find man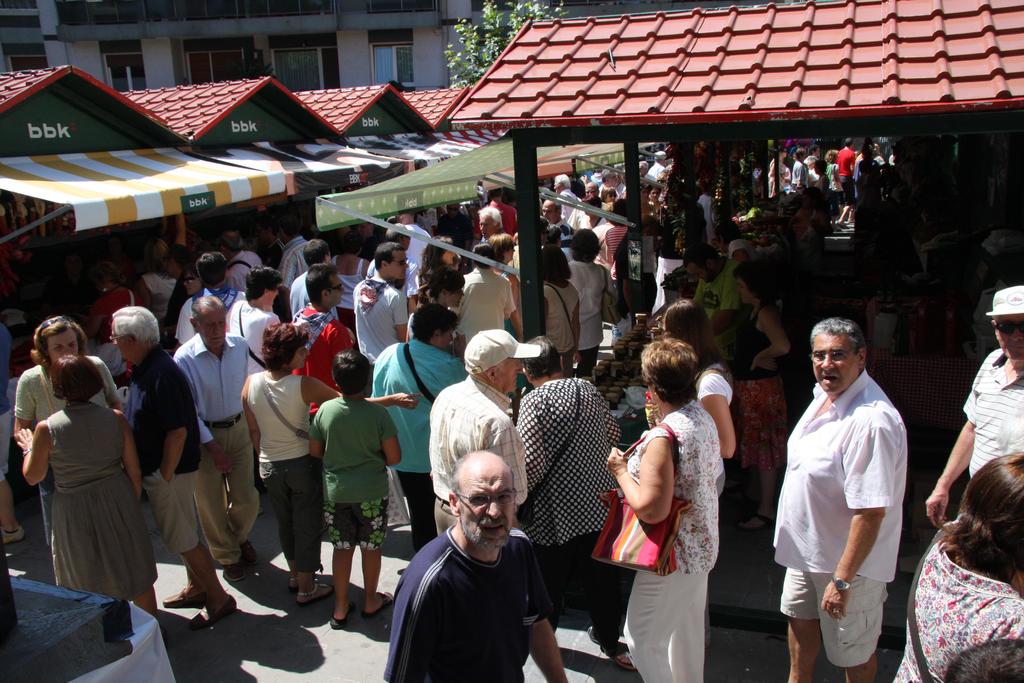
169 291 264 580
